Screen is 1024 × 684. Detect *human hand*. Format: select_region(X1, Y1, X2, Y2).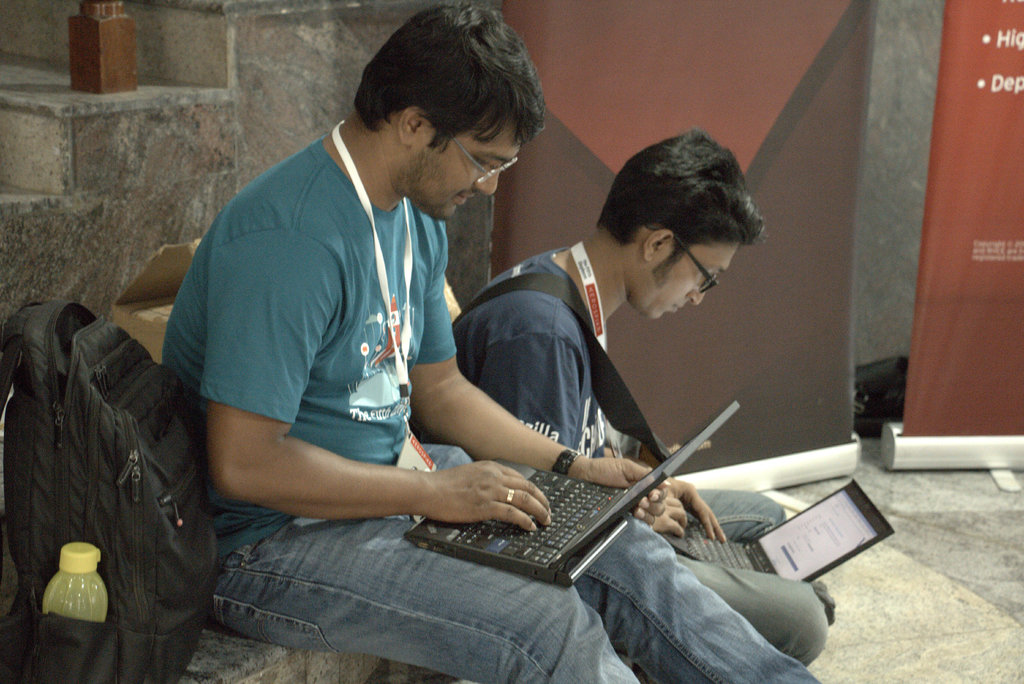
select_region(666, 476, 727, 546).
